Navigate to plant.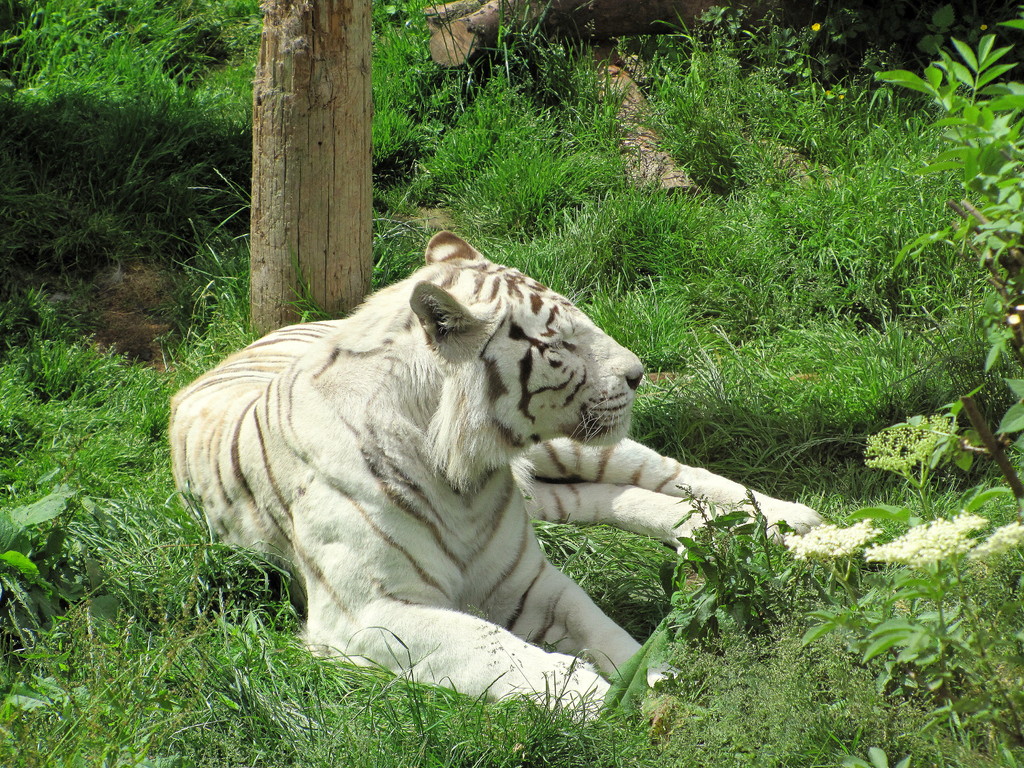
Navigation target: [left=3, top=278, right=169, bottom=478].
